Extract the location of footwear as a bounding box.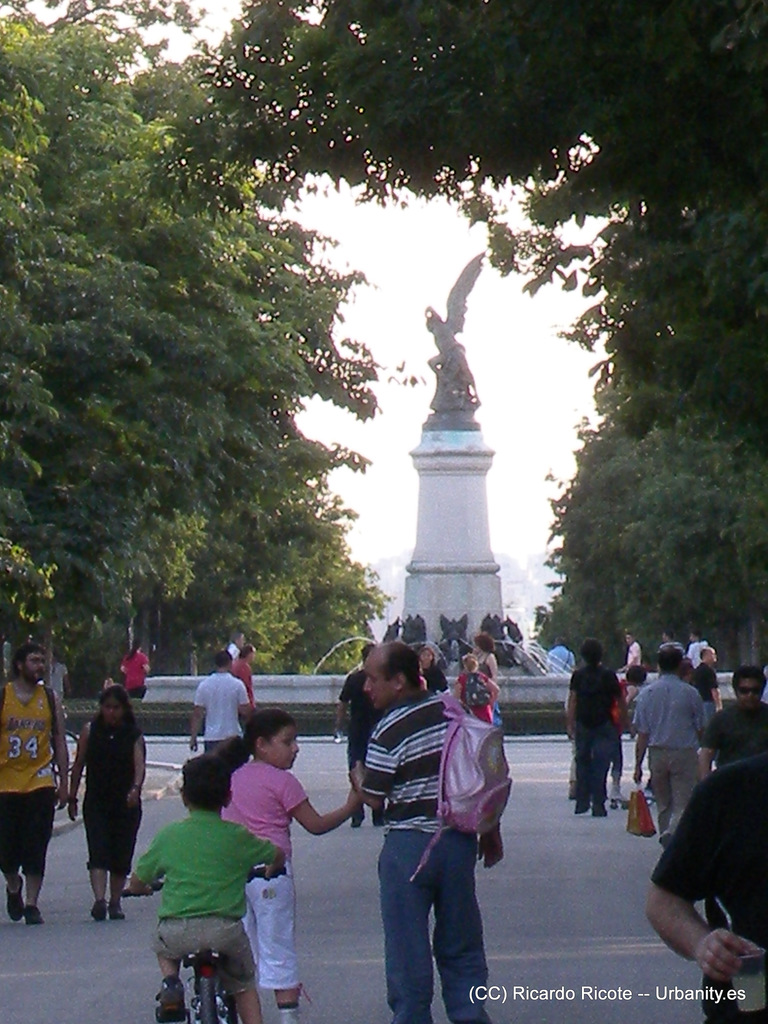
x1=568 y1=801 x2=587 y2=813.
